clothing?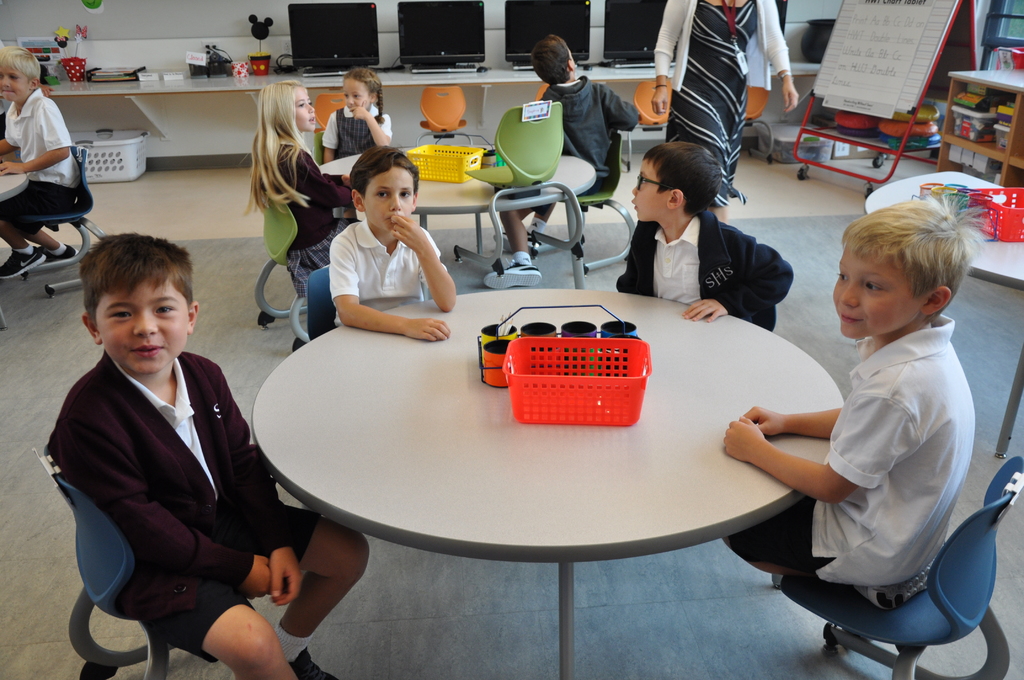
<box>729,311,976,590</box>
